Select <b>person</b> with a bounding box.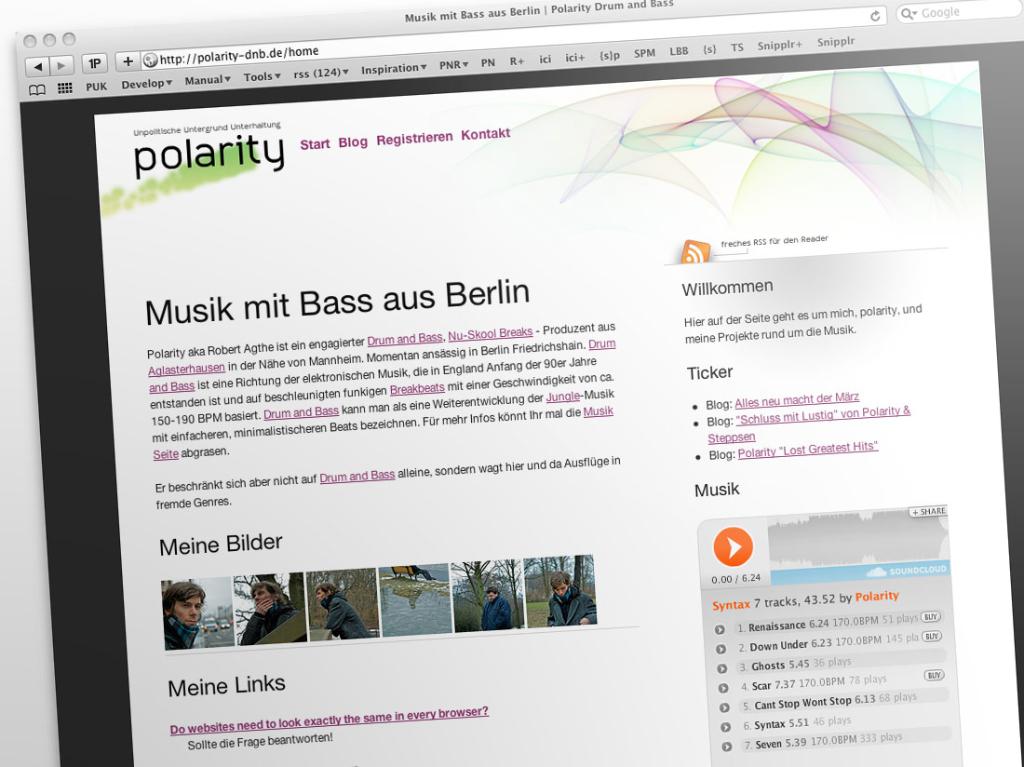
(left=410, top=561, right=436, bottom=584).
